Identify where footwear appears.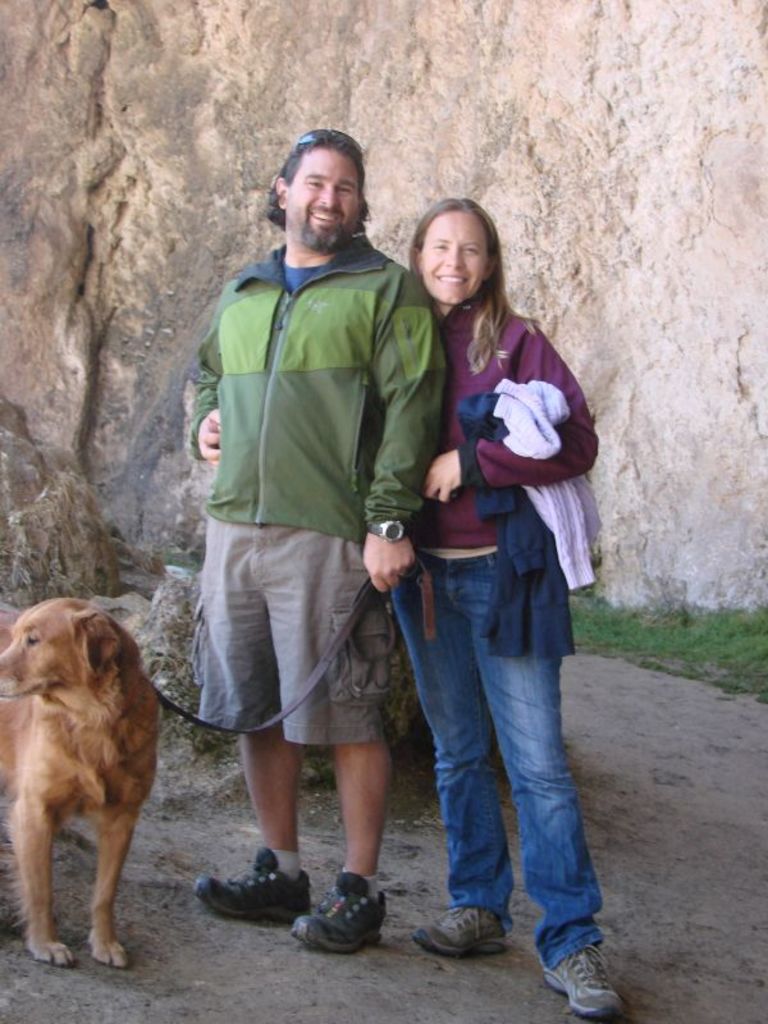
Appears at 191 837 312 927.
